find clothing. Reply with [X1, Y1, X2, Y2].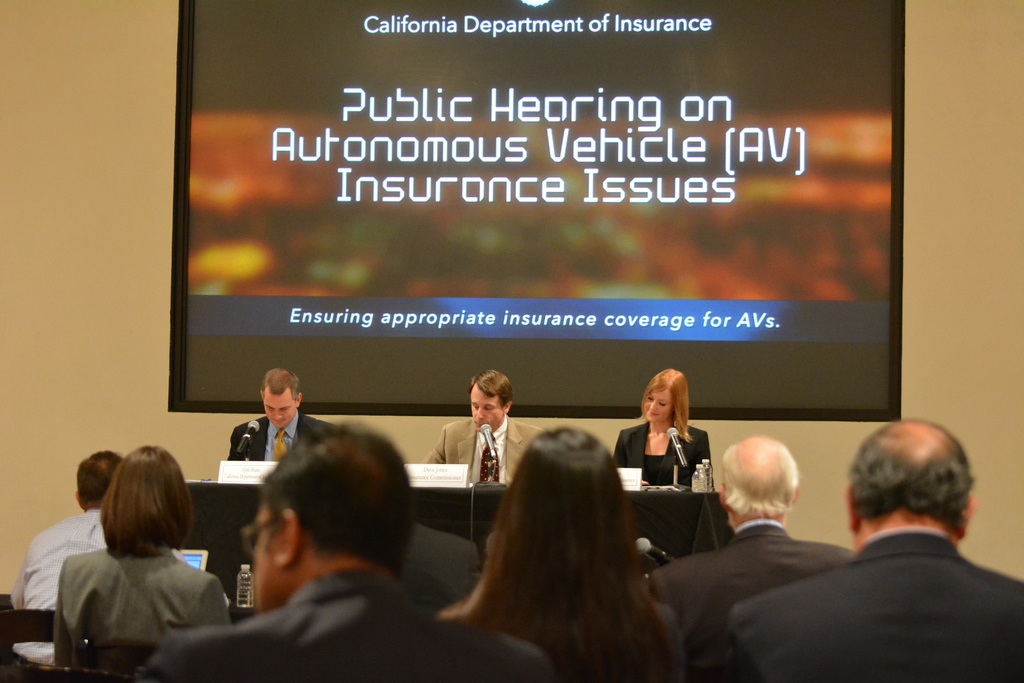
[714, 534, 1023, 682].
